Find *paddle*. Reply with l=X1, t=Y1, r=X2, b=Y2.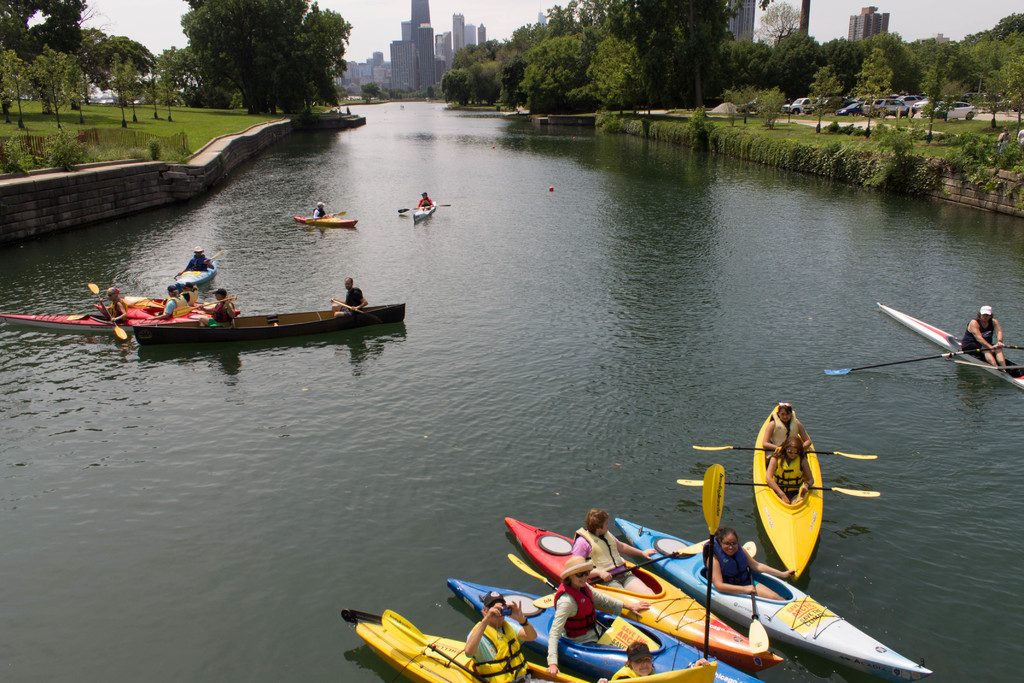
l=689, t=443, r=884, b=468.
